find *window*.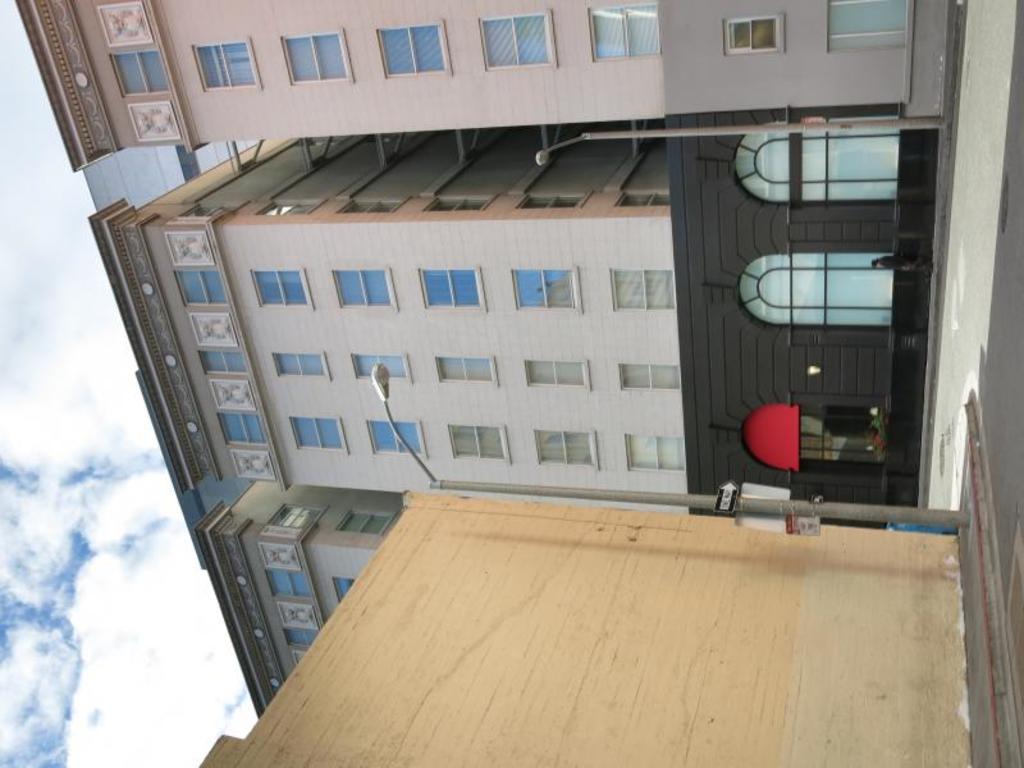
Rect(433, 356, 497, 385).
